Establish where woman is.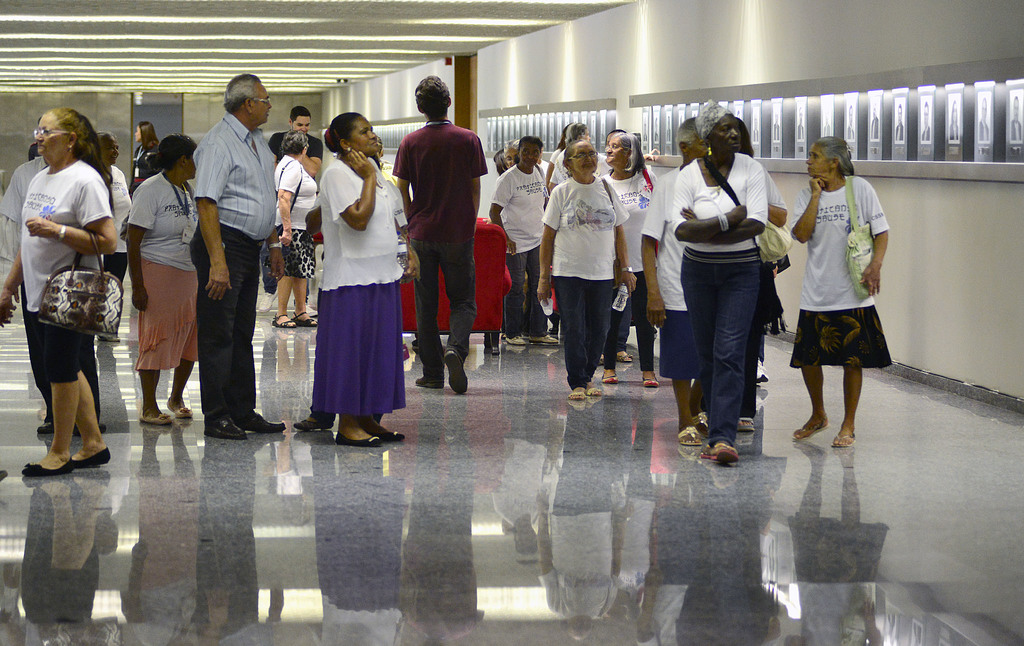
Established at [x1=487, y1=134, x2=557, y2=348].
